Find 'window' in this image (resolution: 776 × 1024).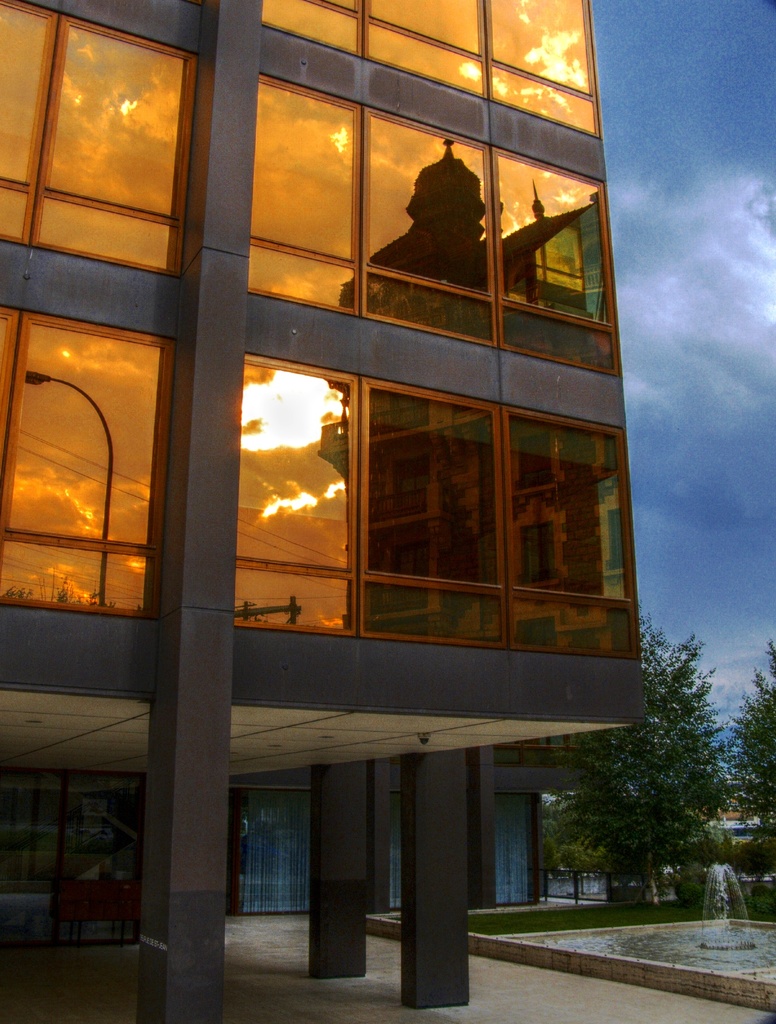
x1=247, y1=76, x2=626, y2=378.
